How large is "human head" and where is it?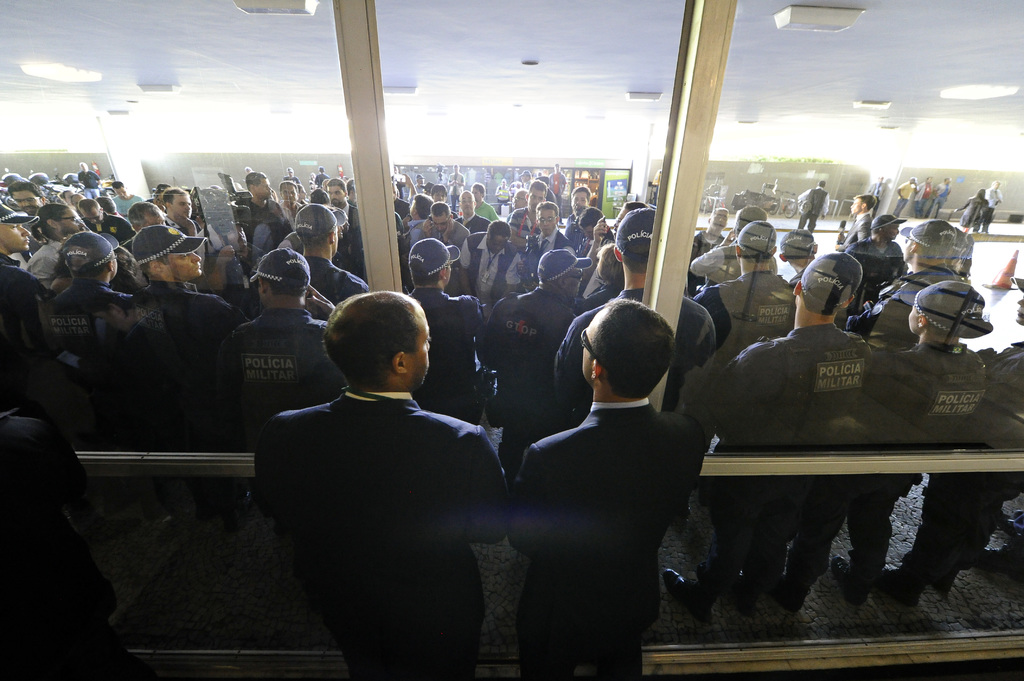
Bounding box: [296,204,337,257].
